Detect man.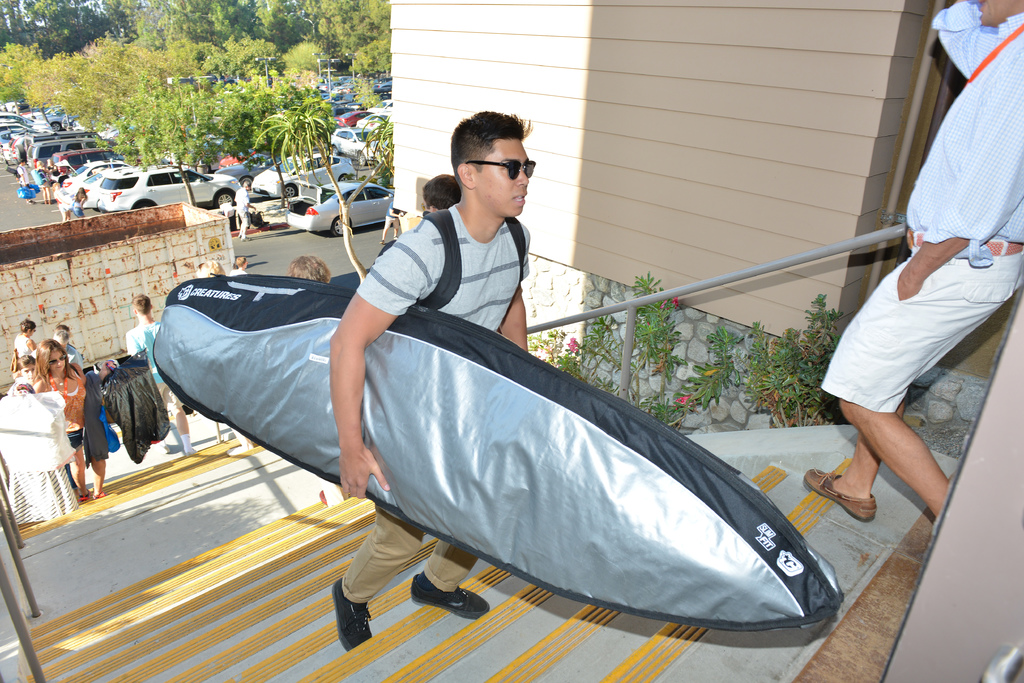
Detected at [12,155,38,205].
